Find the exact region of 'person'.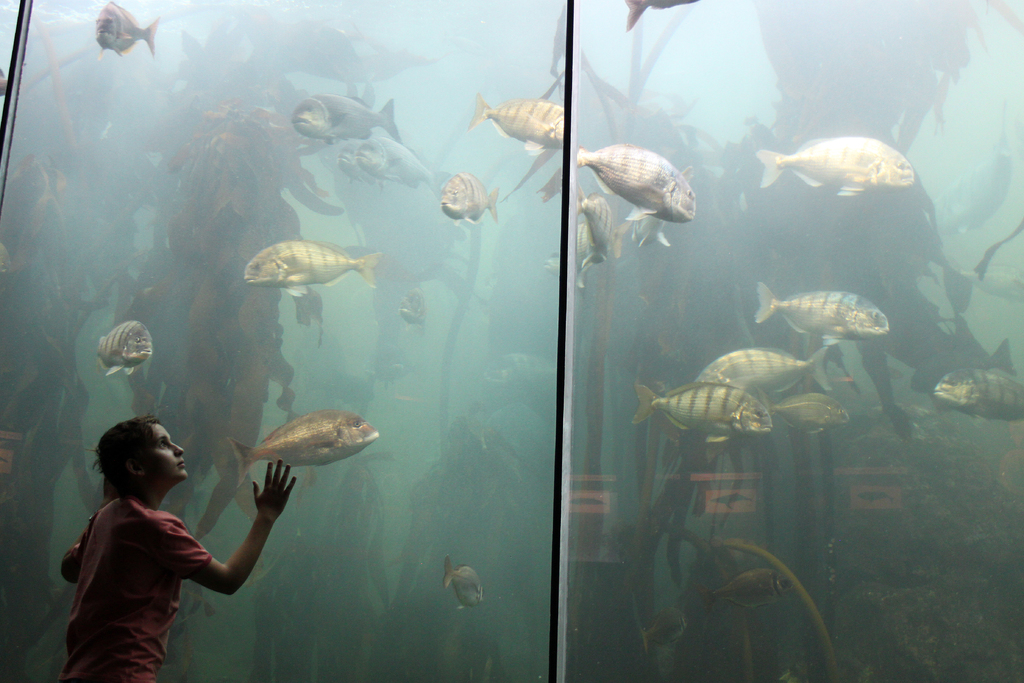
Exact region: 60,416,294,682.
